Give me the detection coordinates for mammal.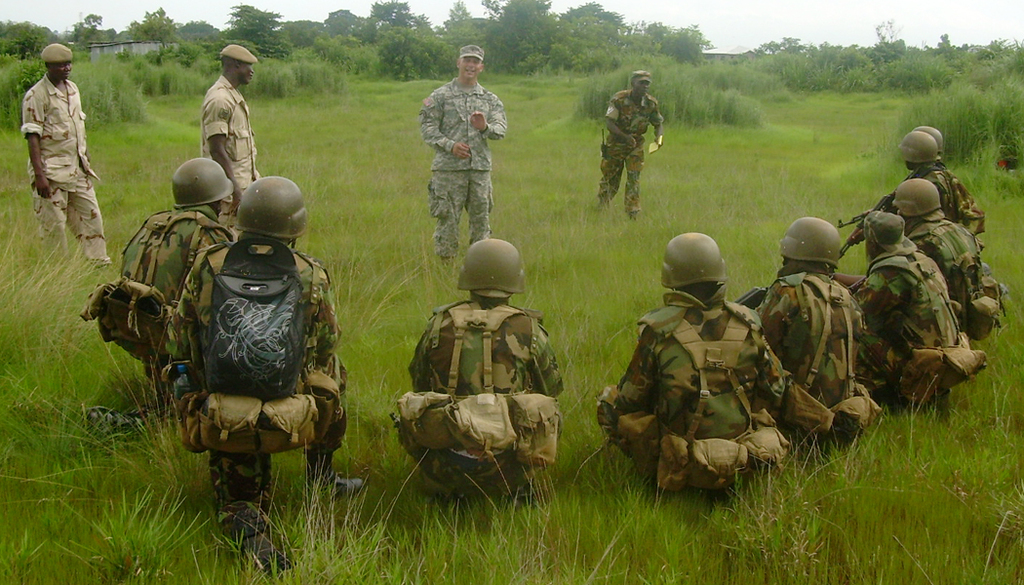
crop(886, 173, 1004, 338).
